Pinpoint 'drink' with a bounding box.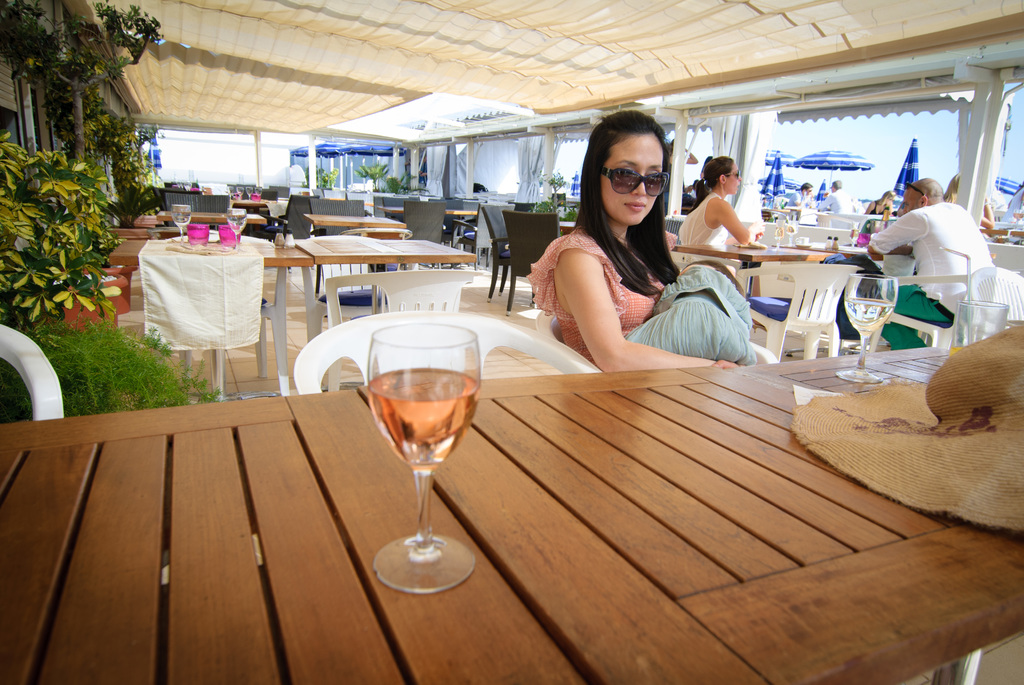
rect(368, 370, 482, 468).
